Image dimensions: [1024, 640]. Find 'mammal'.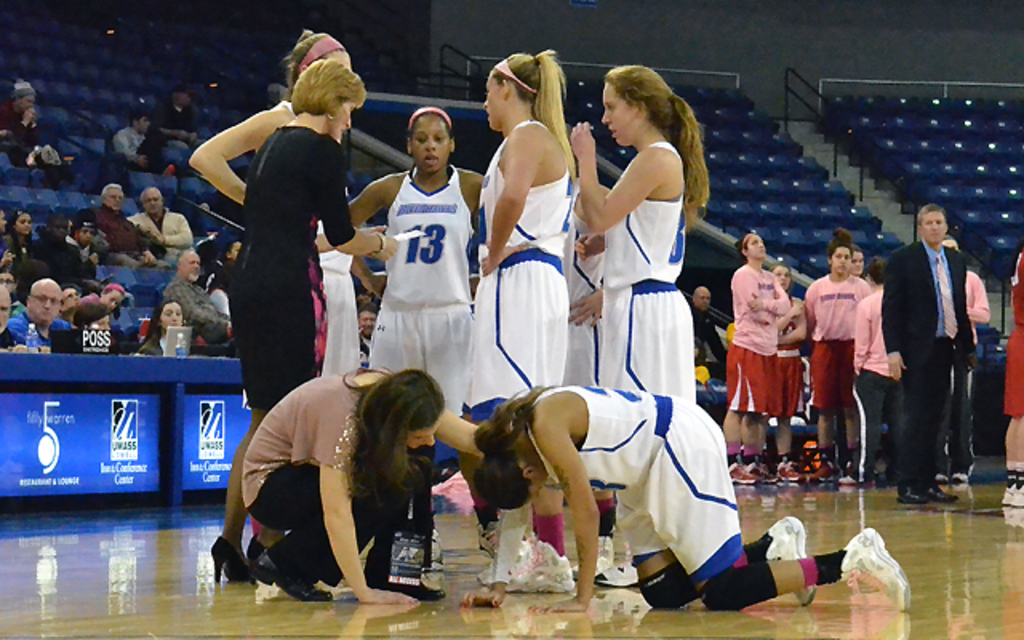
[x1=805, y1=234, x2=880, y2=486].
